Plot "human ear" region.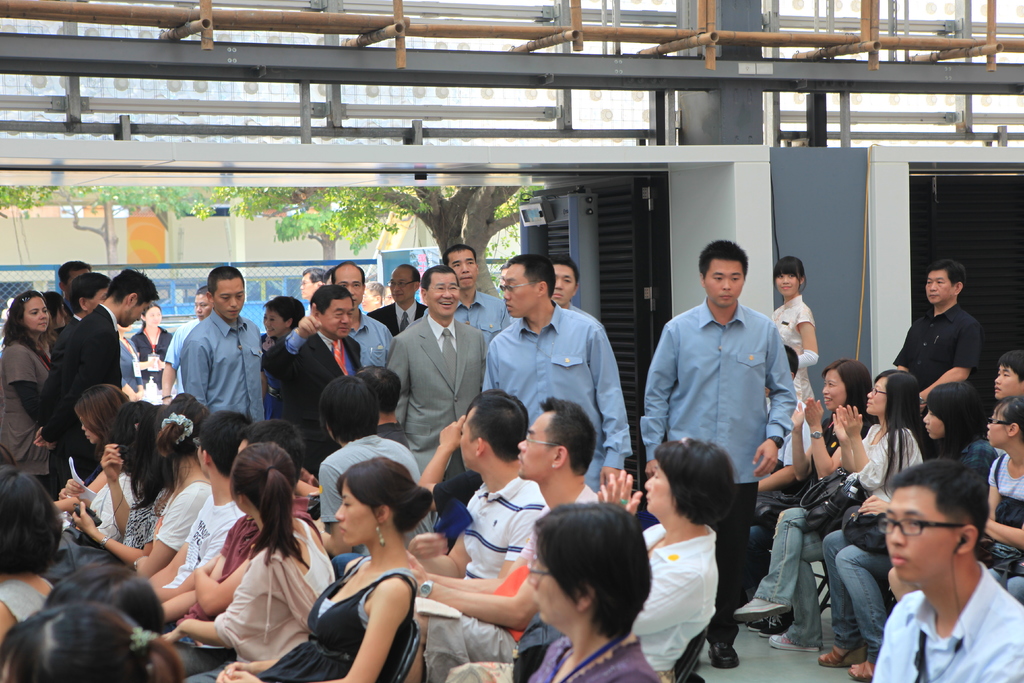
Plotted at <bbox>576, 582, 593, 614</bbox>.
